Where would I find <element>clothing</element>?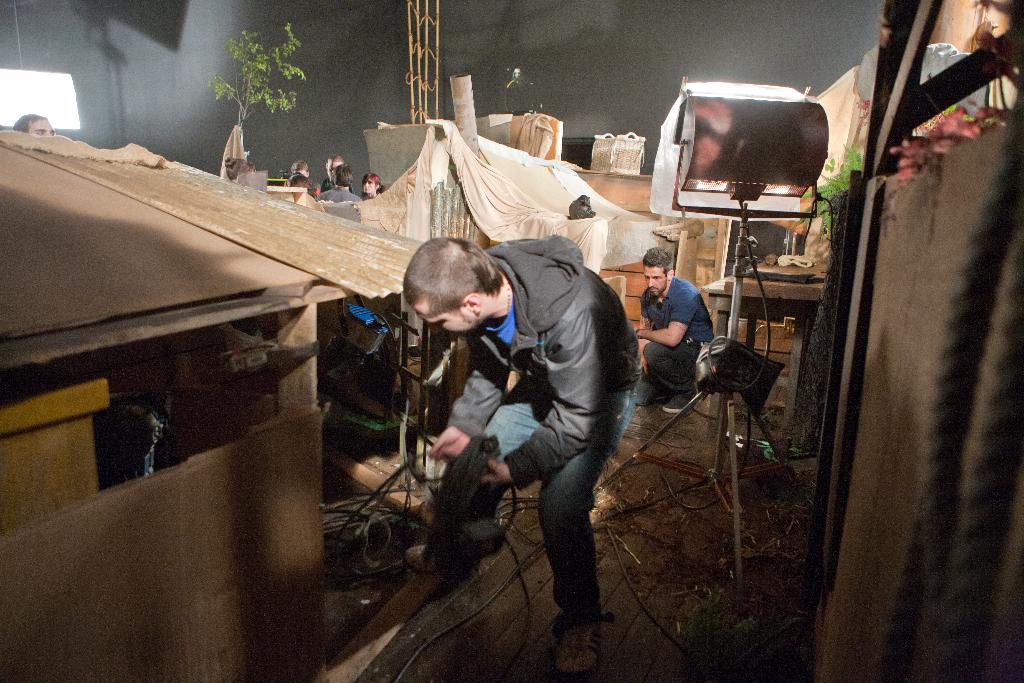
At box(648, 273, 721, 338).
